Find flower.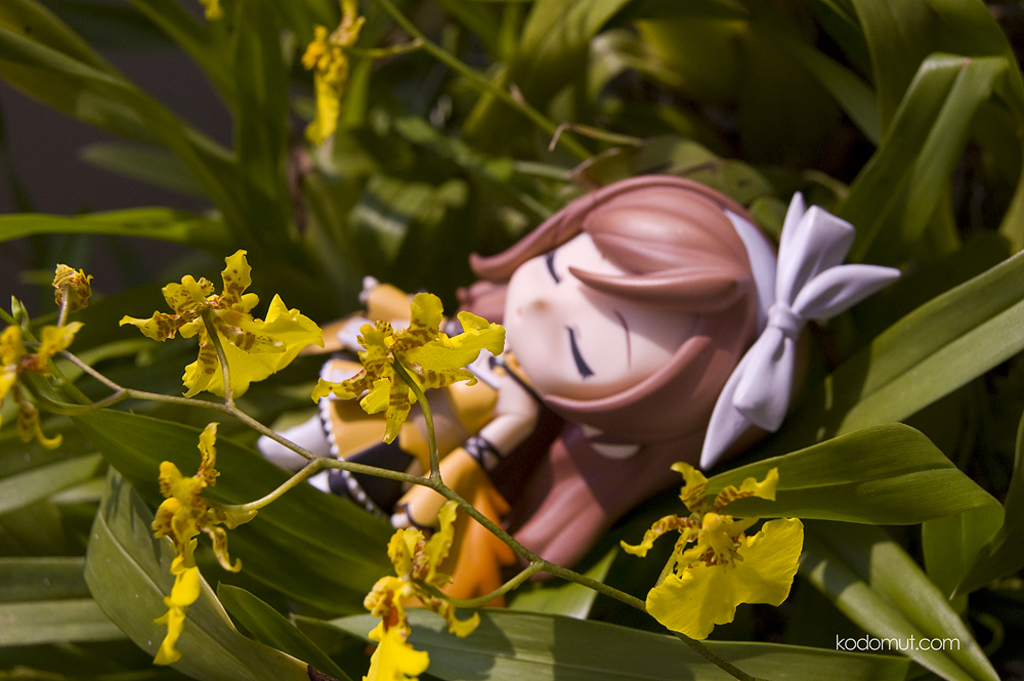
locate(156, 431, 243, 667).
